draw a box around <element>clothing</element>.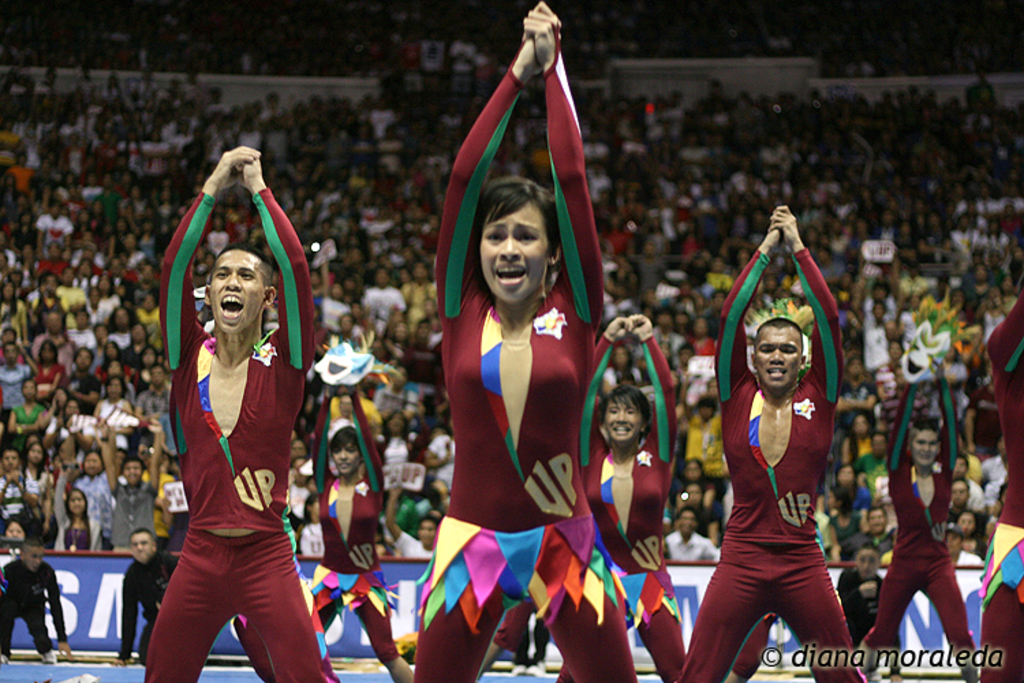
{"x1": 973, "y1": 295, "x2": 1023, "y2": 682}.
